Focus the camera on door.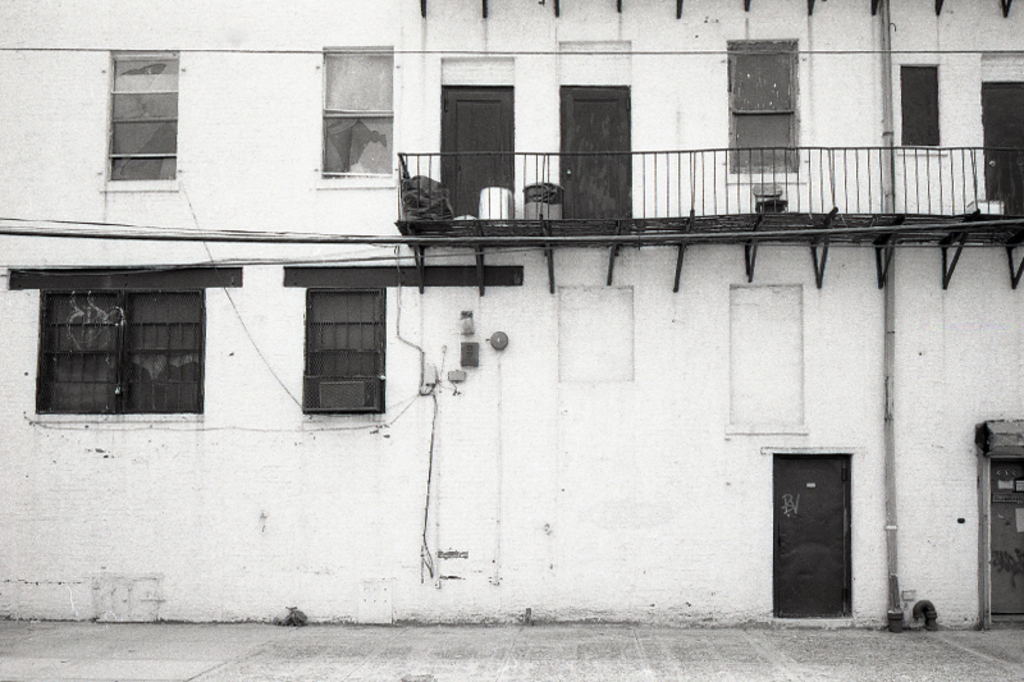
Focus region: (left=768, top=461, right=860, bottom=628).
